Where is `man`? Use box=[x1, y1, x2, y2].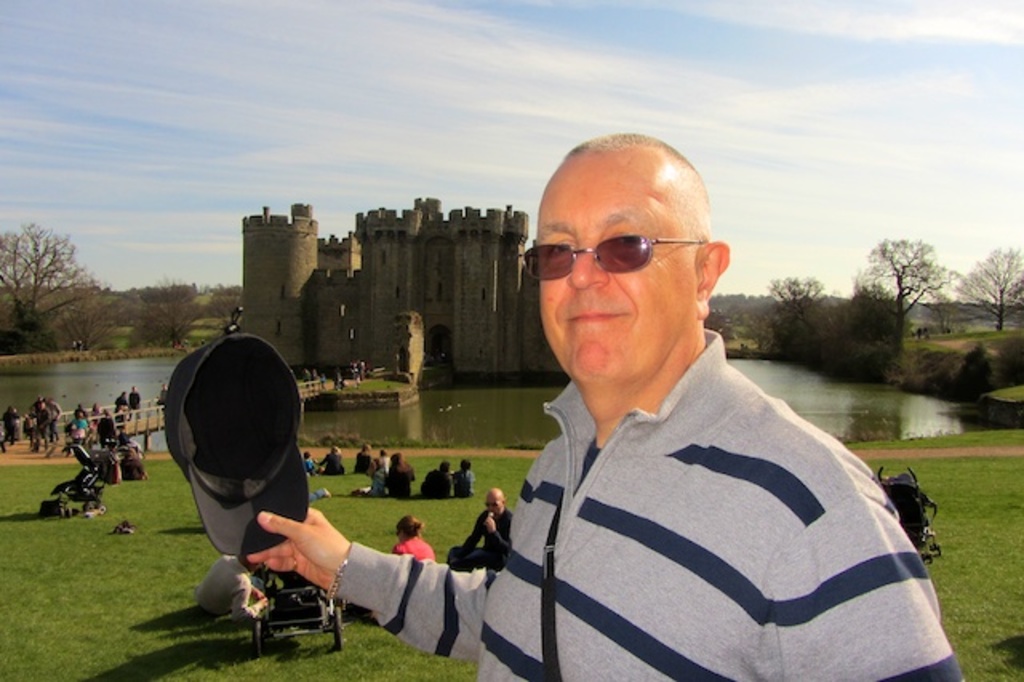
box=[248, 130, 966, 680].
